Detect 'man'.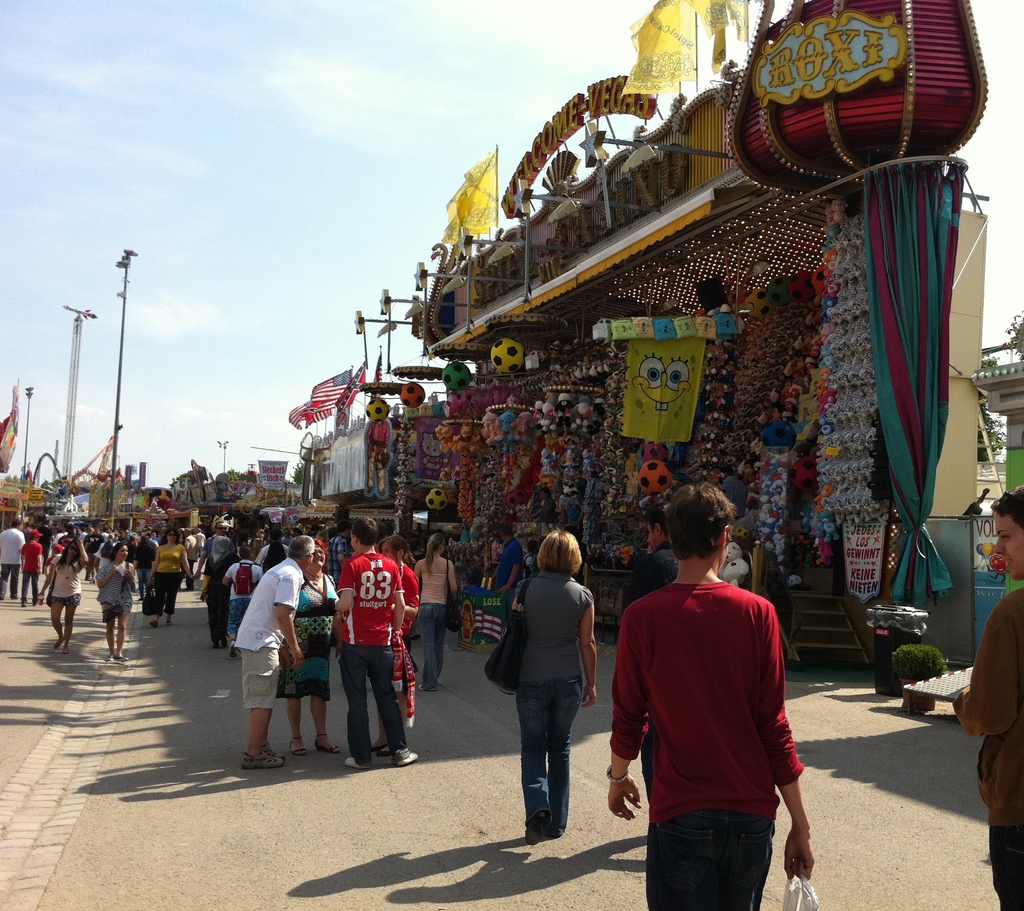
Detected at locate(333, 515, 419, 774).
